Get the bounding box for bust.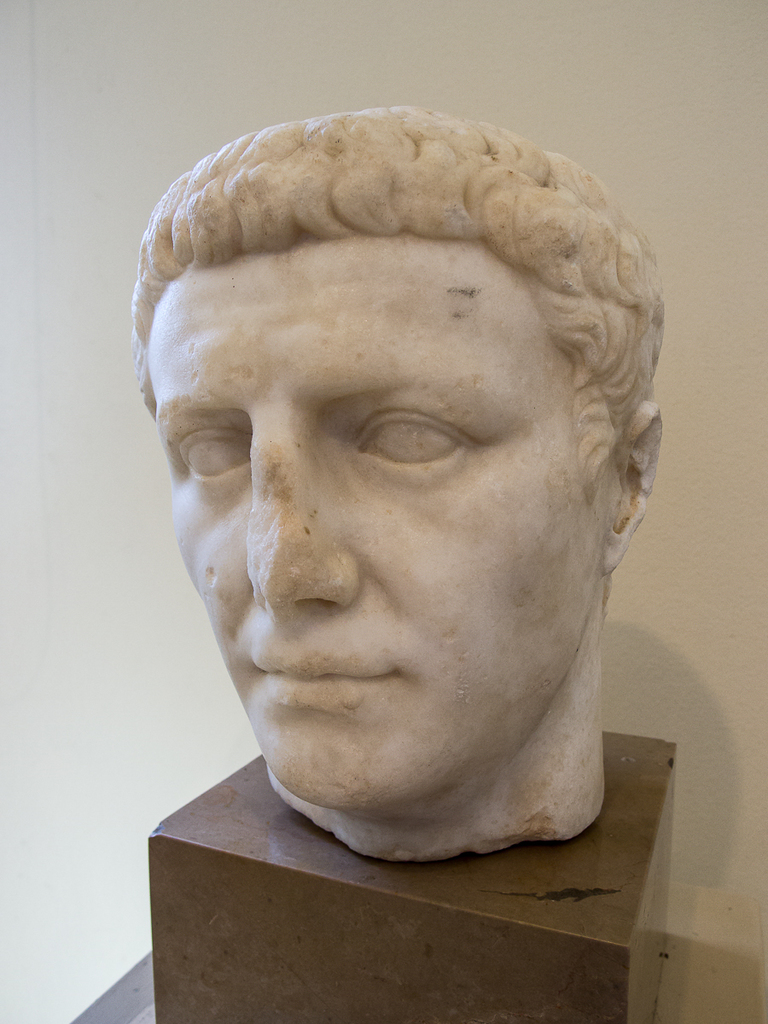
l=129, t=101, r=660, b=868.
